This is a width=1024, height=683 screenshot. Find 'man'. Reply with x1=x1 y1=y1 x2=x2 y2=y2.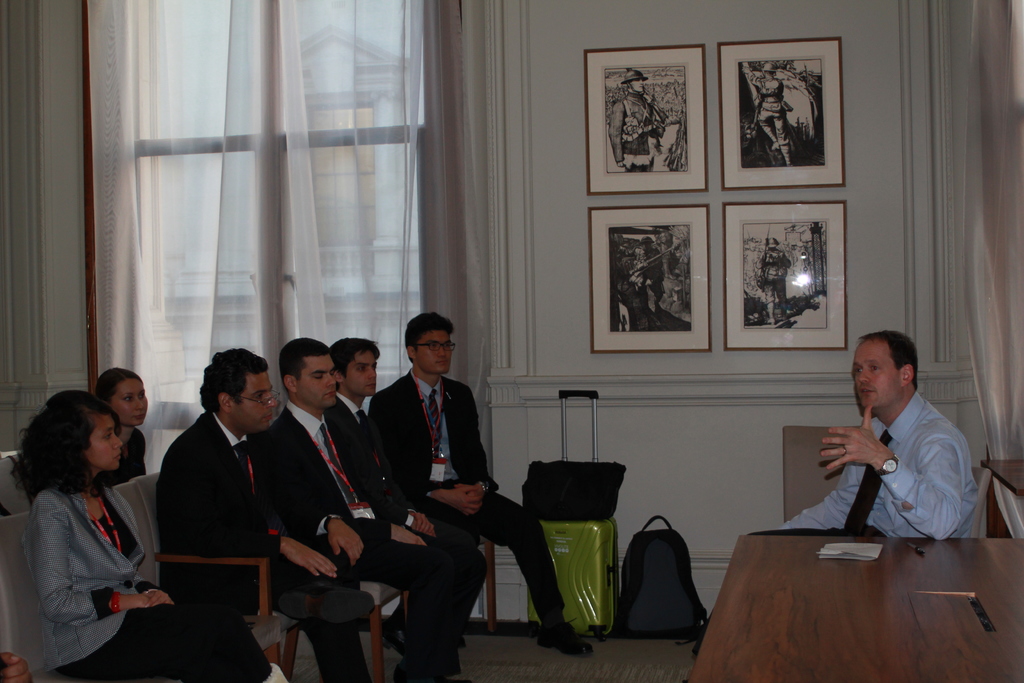
x1=607 y1=69 x2=668 y2=172.
